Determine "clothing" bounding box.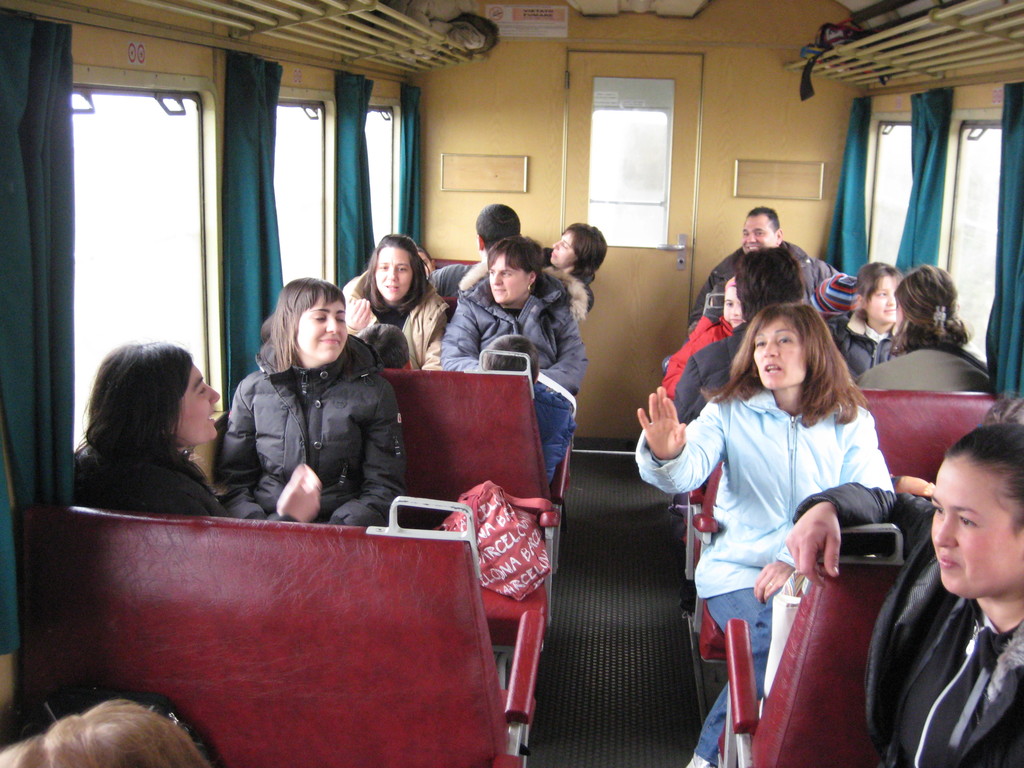
Determined: 658:305:732:392.
